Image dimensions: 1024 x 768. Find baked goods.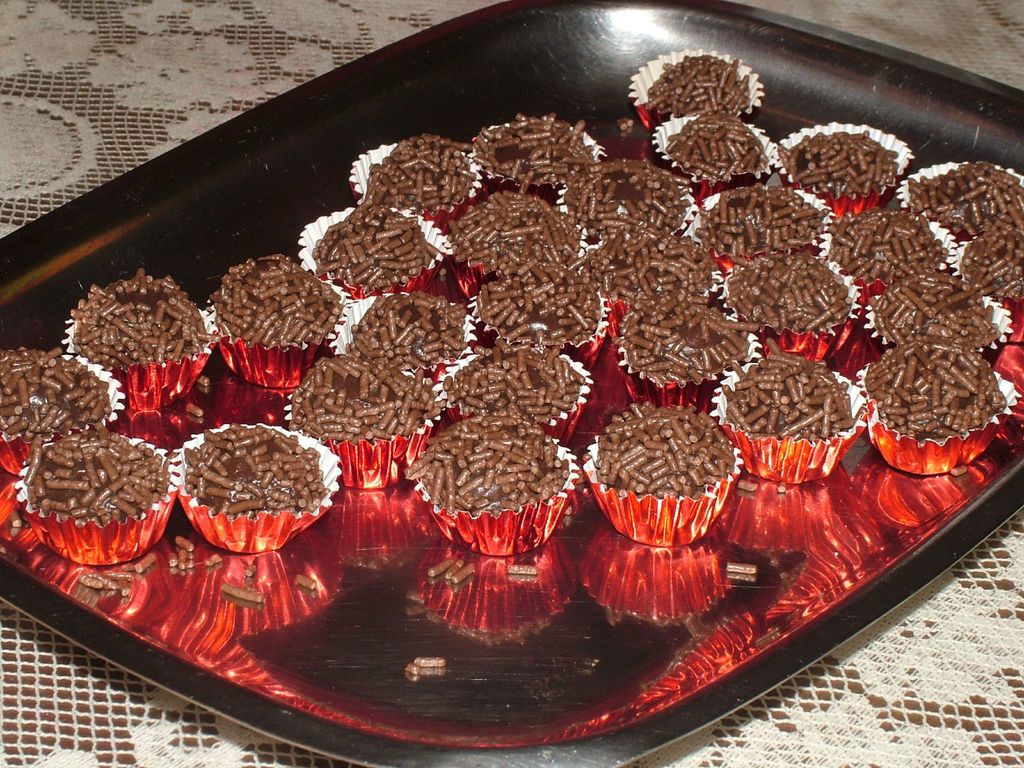
(left=953, top=223, right=1023, bottom=306).
